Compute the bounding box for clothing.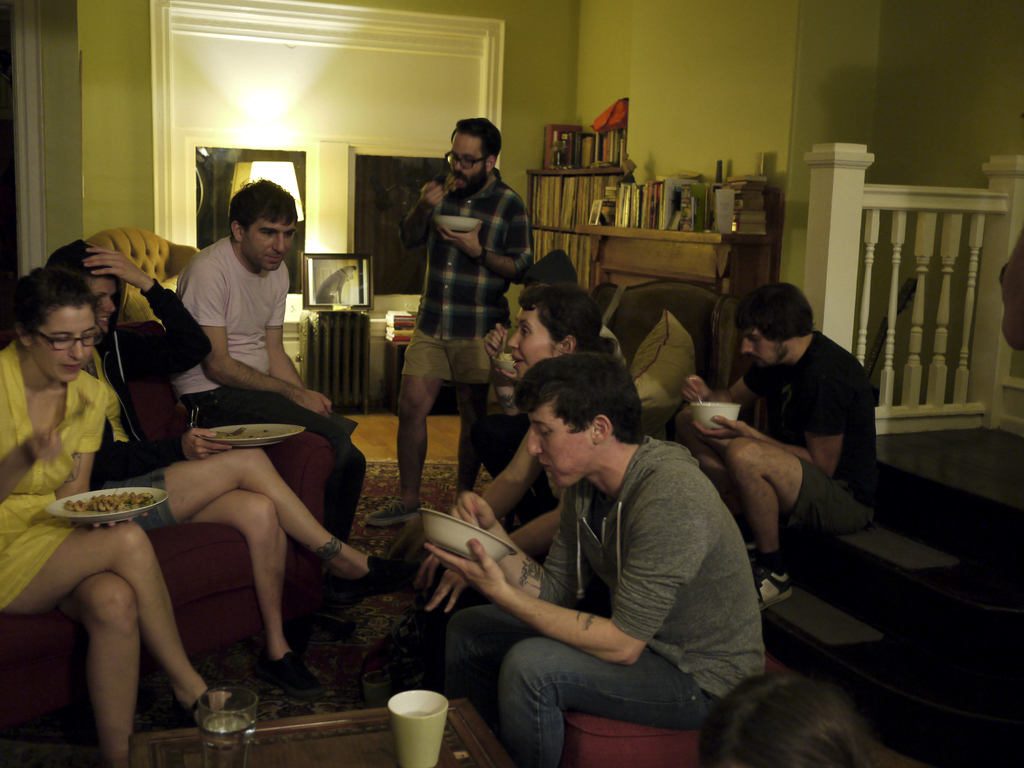
detection(740, 322, 879, 541).
